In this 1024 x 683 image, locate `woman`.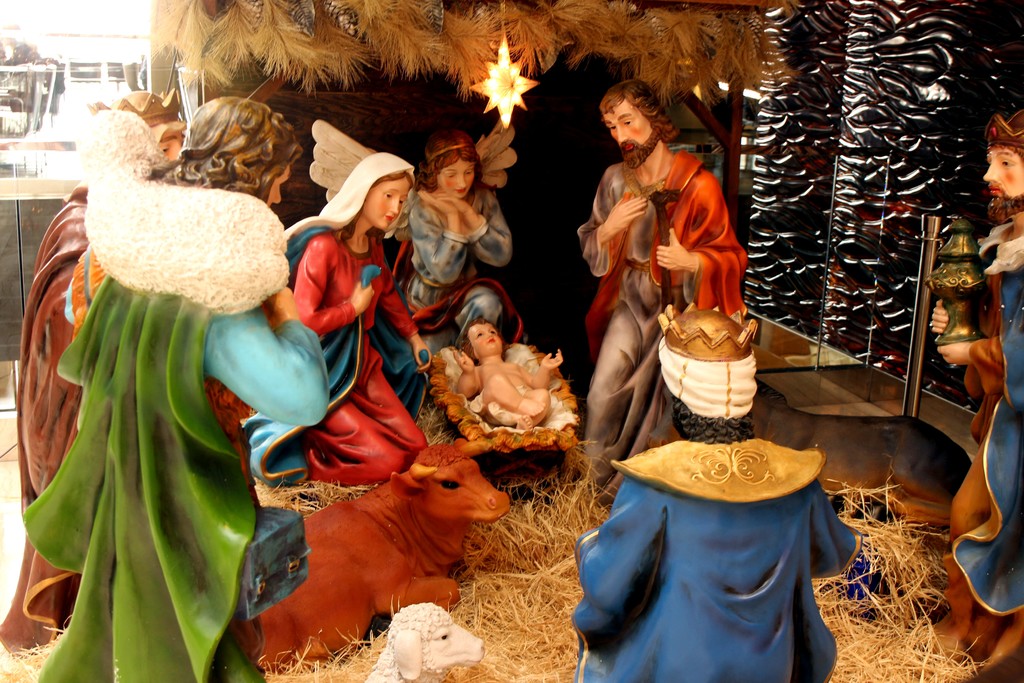
Bounding box: [left=246, top=153, right=429, bottom=490].
